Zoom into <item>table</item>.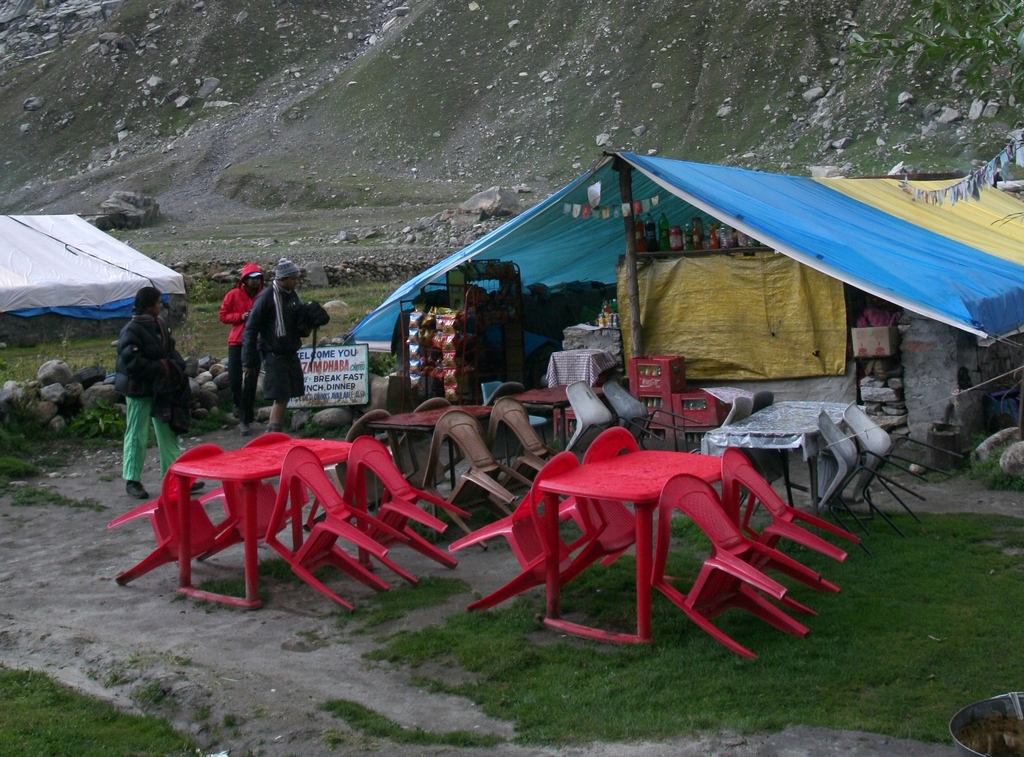
Zoom target: Rect(711, 398, 855, 514).
